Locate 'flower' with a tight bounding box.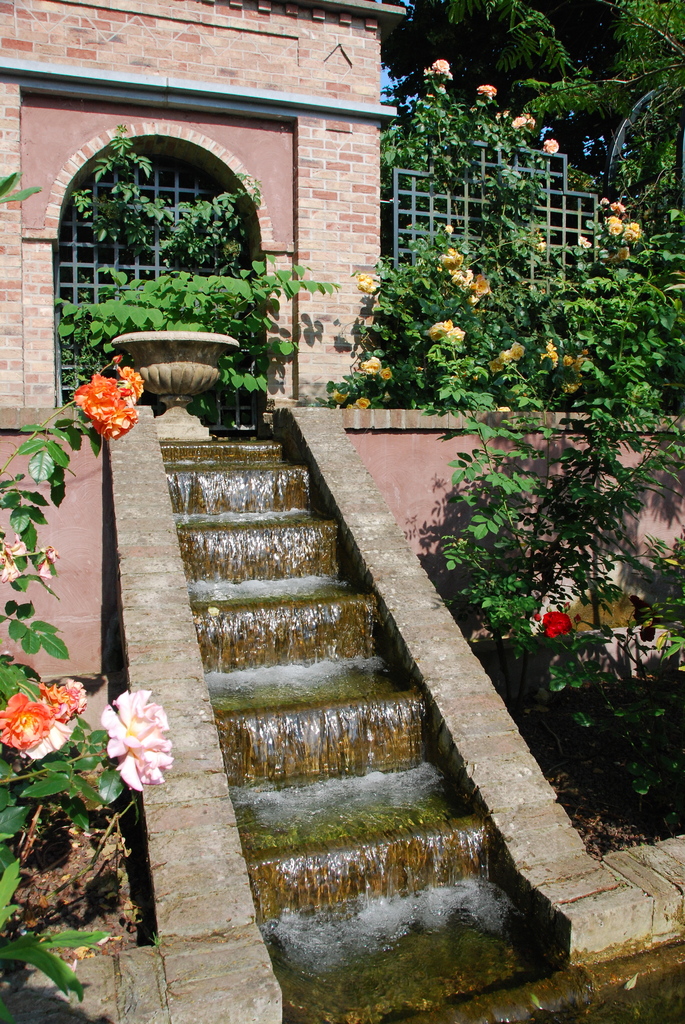
<box>434,58,450,77</box>.
